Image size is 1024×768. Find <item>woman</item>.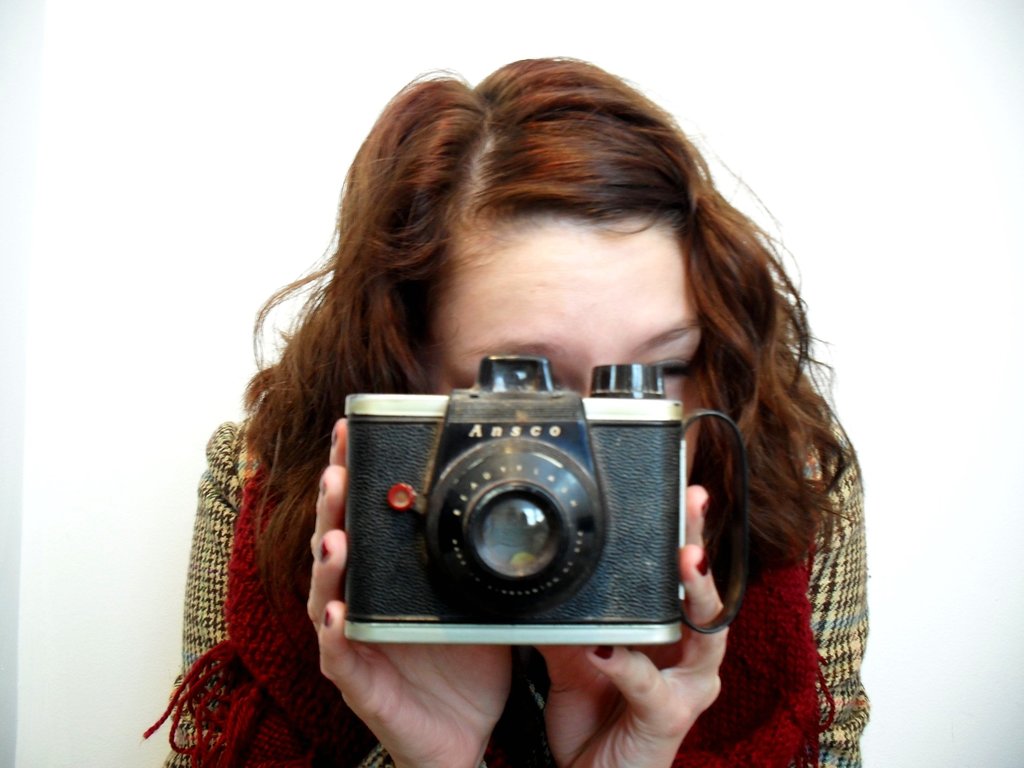
bbox=(153, 59, 865, 767).
